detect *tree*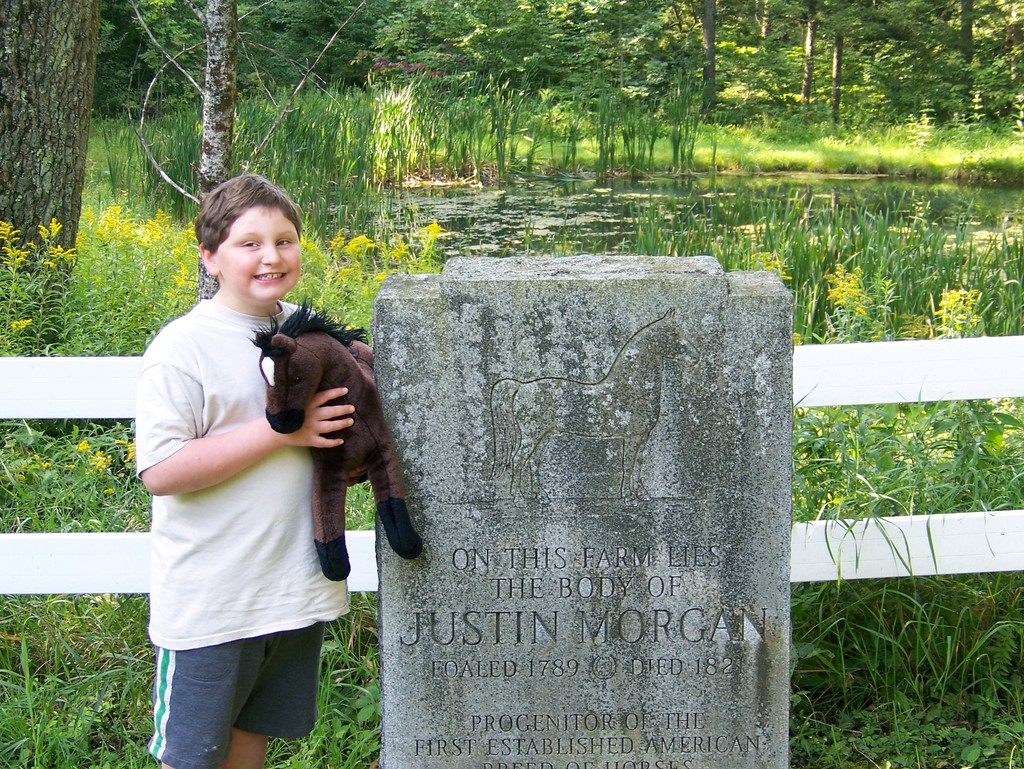
region(193, 0, 243, 303)
